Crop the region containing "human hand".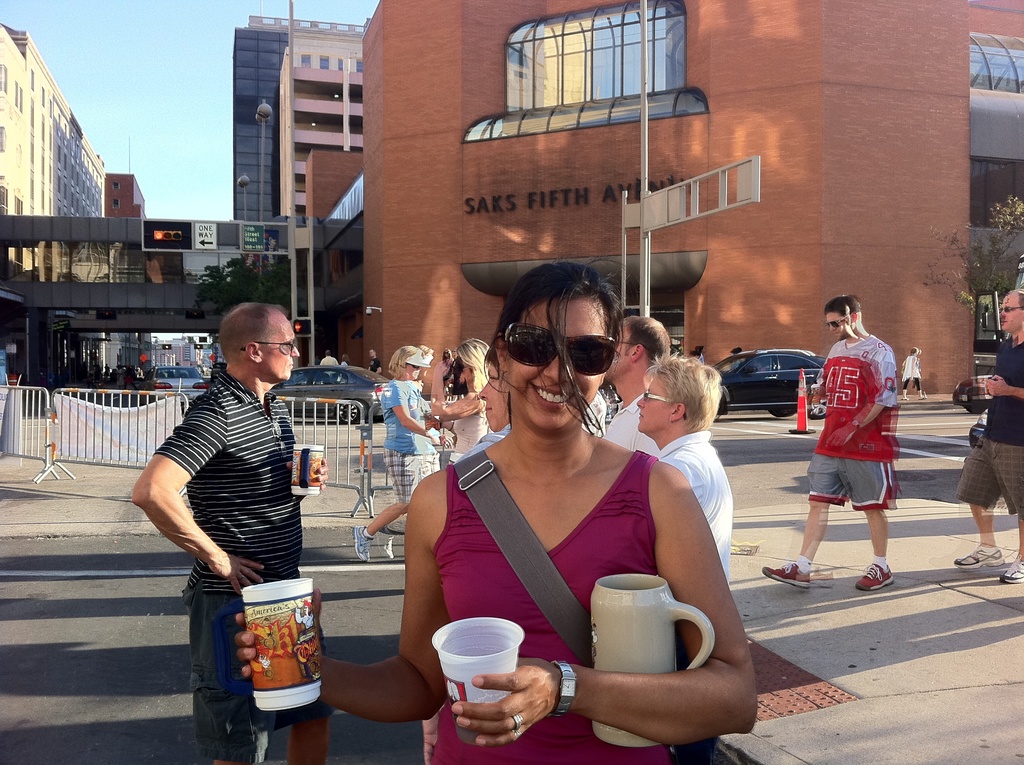
Crop region: region(234, 585, 325, 682).
